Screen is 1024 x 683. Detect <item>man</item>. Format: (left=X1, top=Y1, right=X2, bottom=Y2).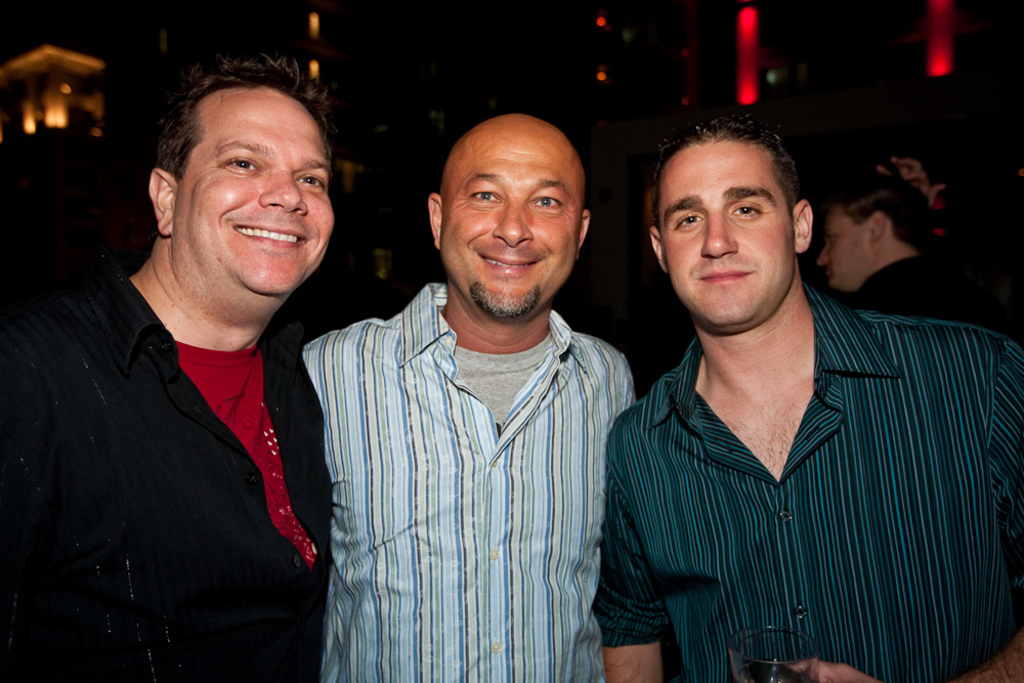
(left=0, top=54, right=336, bottom=682).
